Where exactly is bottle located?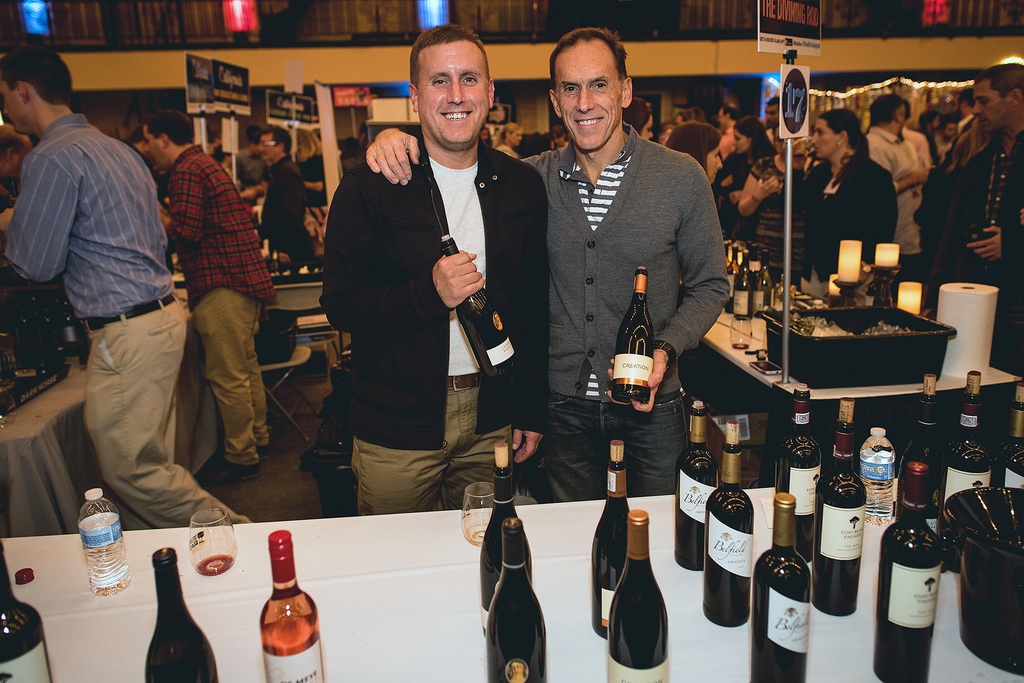
Its bounding box is 875/463/945/682.
